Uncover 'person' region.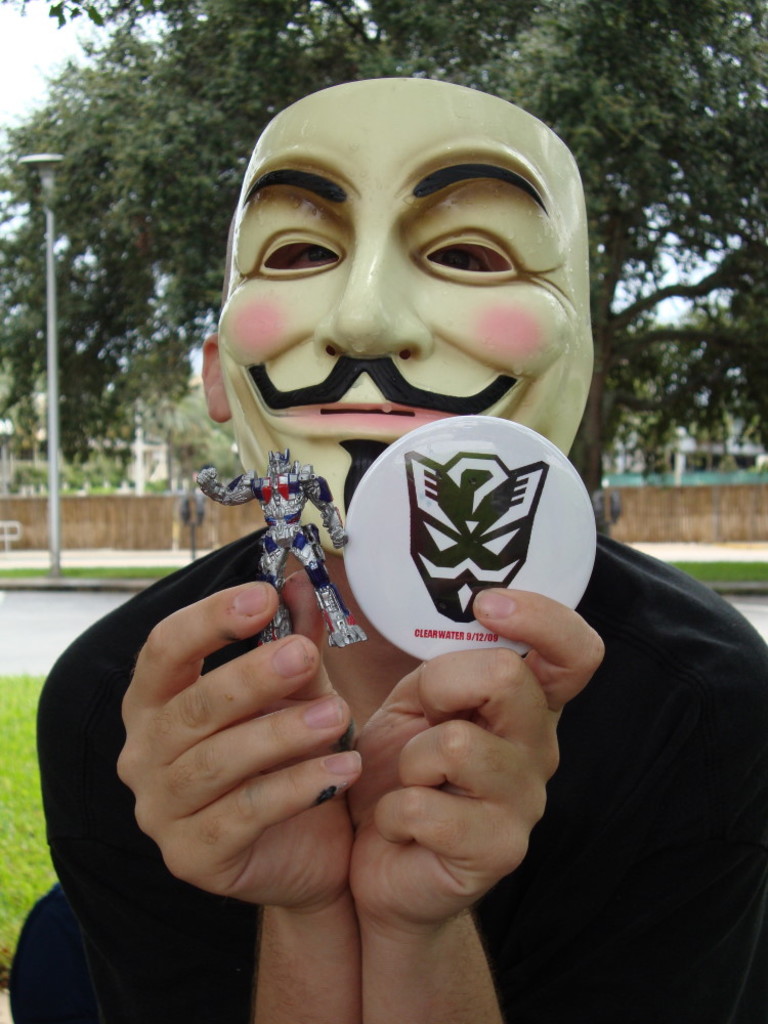
Uncovered: BBox(93, 127, 646, 986).
